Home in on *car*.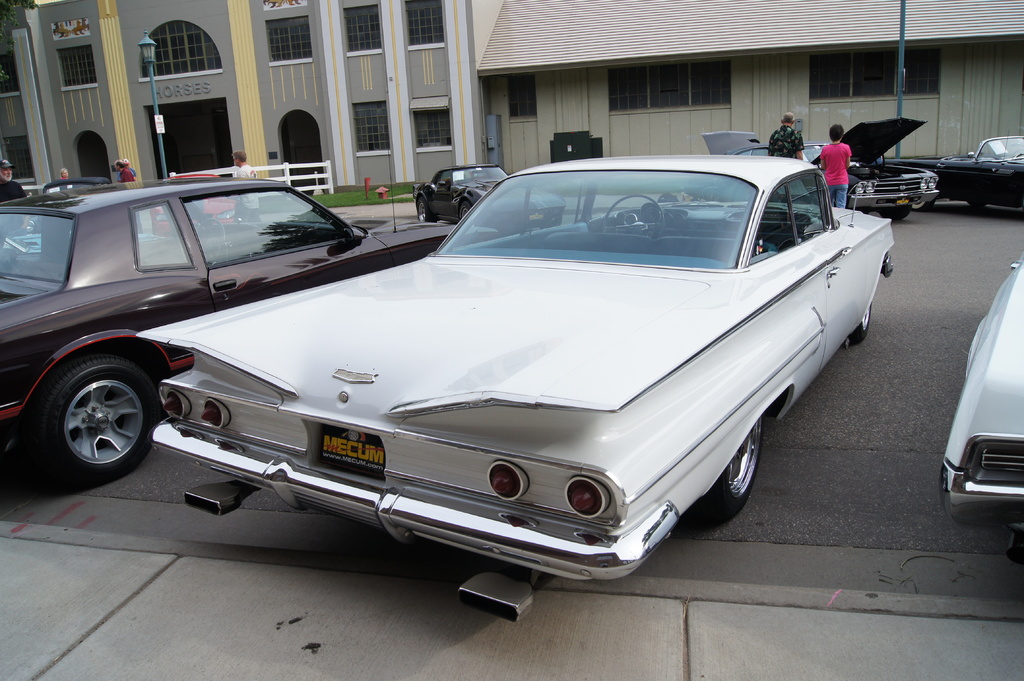
Homed in at bbox(934, 255, 1023, 558).
